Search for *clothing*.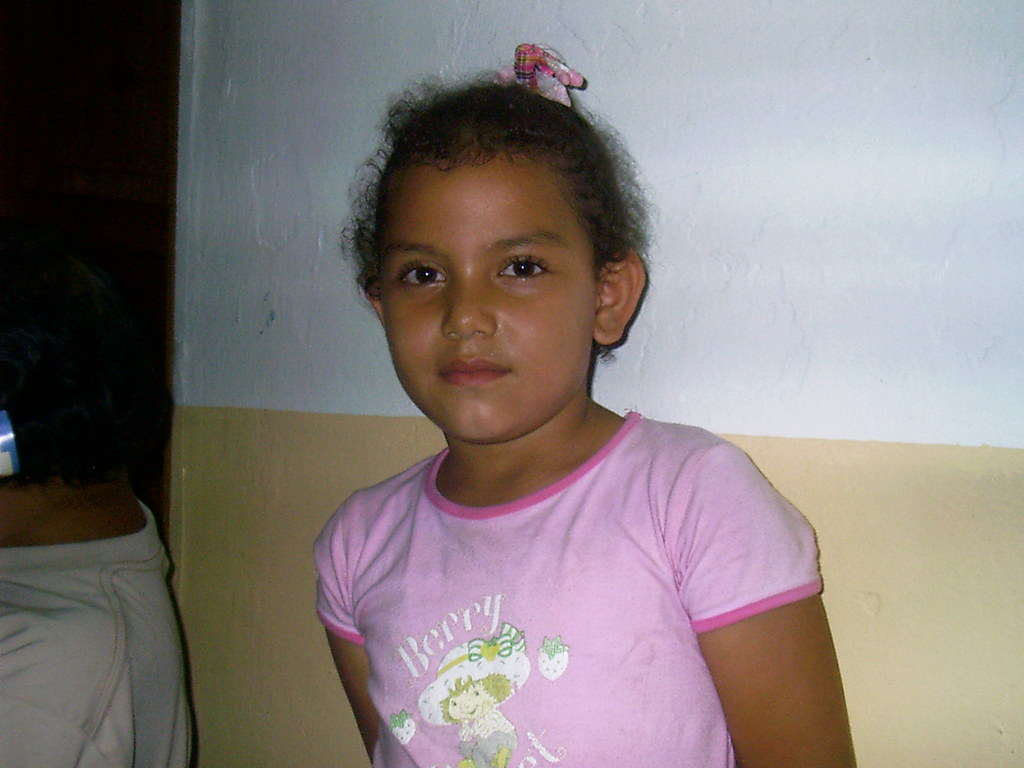
Found at [x1=0, y1=500, x2=199, y2=767].
